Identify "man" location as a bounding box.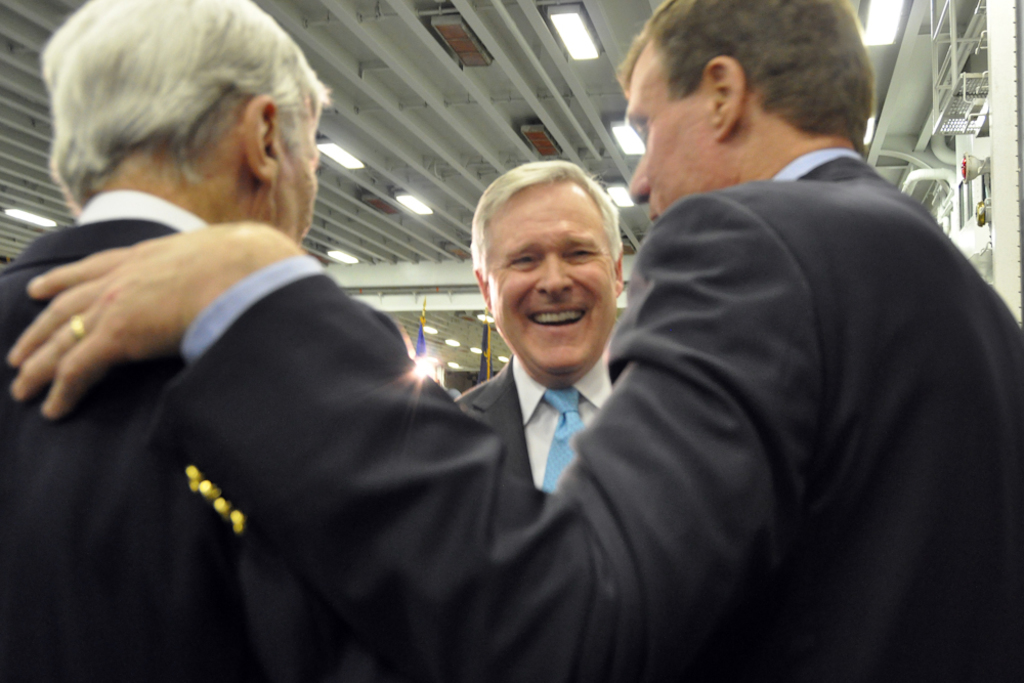
<region>451, 147, 630, 509</region>.
